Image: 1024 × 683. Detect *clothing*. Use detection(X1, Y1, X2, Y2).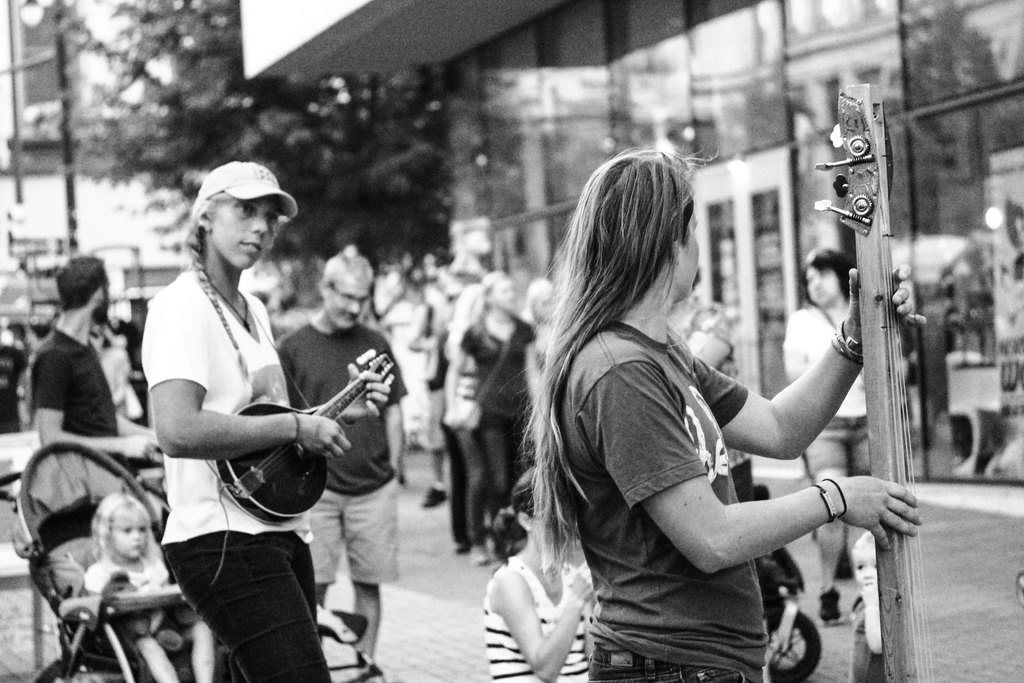
detection(457, 309, 533, 548).
